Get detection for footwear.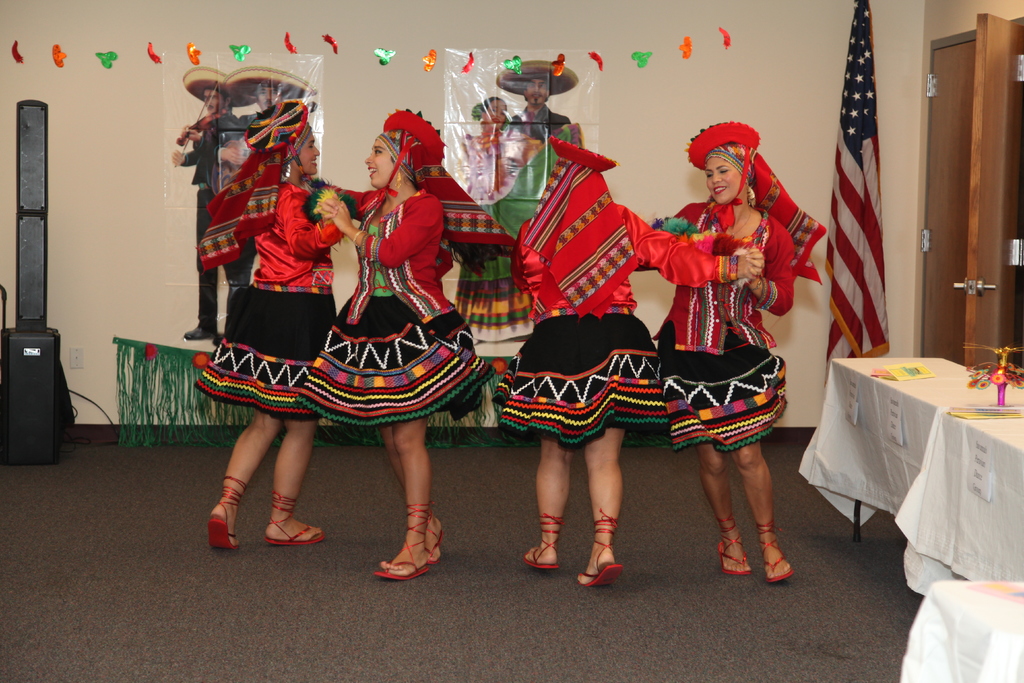
Detection: 714 509 749 577.
